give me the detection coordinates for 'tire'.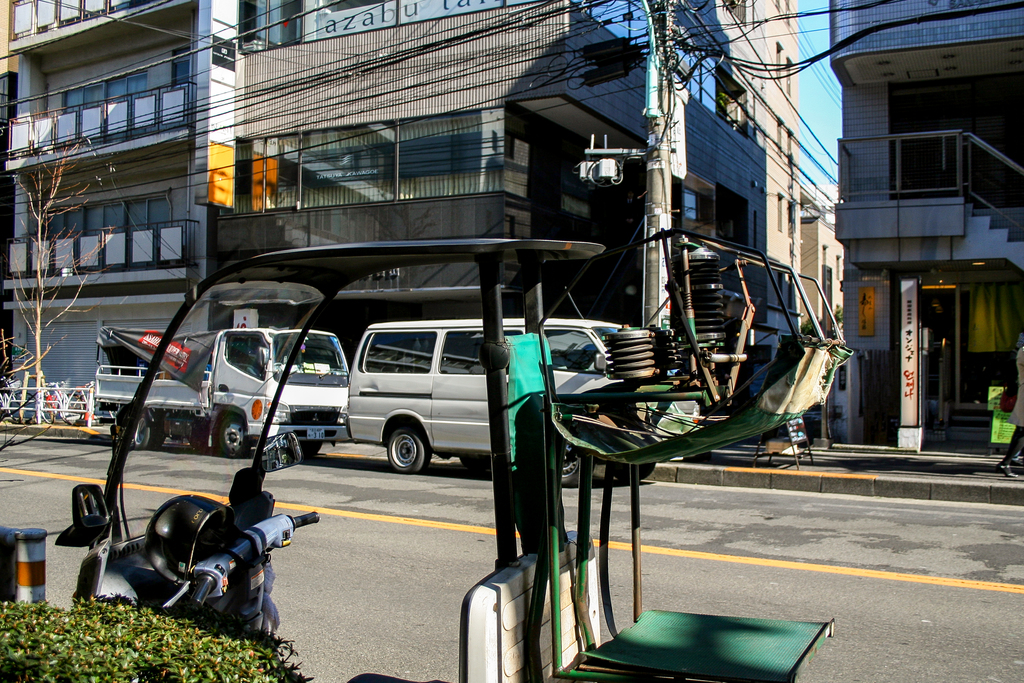
612/462/656/483.
